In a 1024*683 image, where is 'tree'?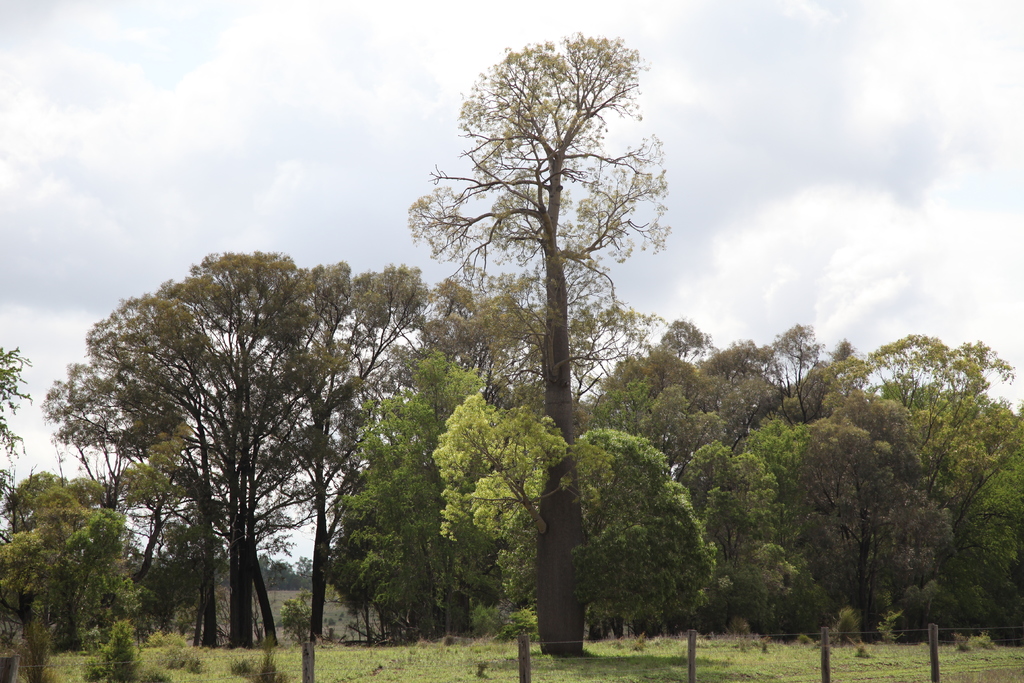
(x1=84, y1=211, x2=381, y2=652).
